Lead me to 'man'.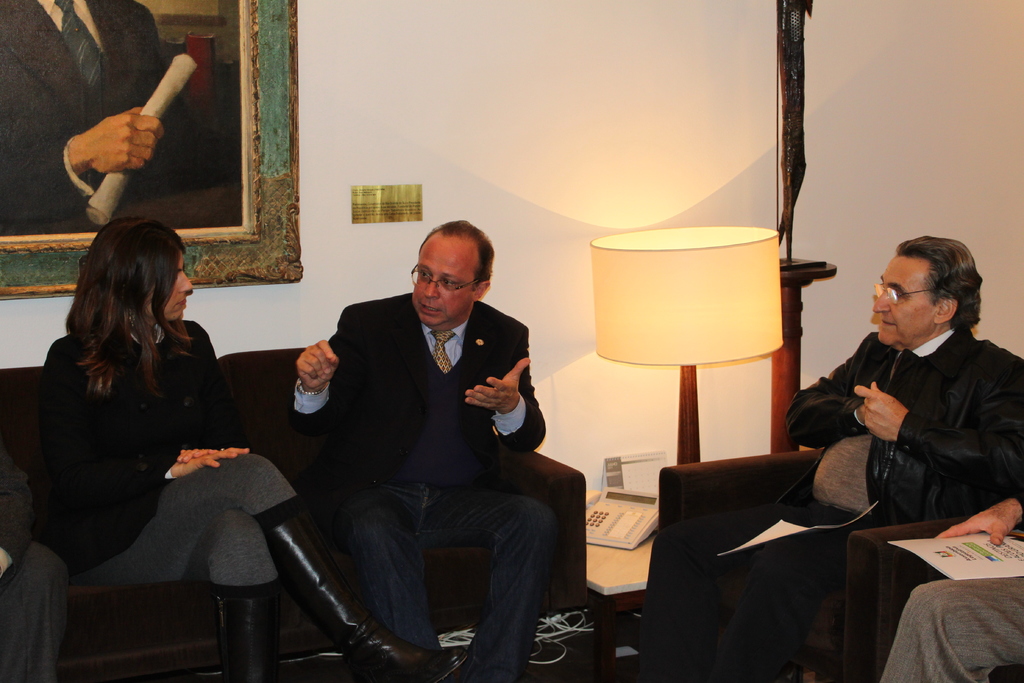
Lead to box=[0, 0, 212, 229].
